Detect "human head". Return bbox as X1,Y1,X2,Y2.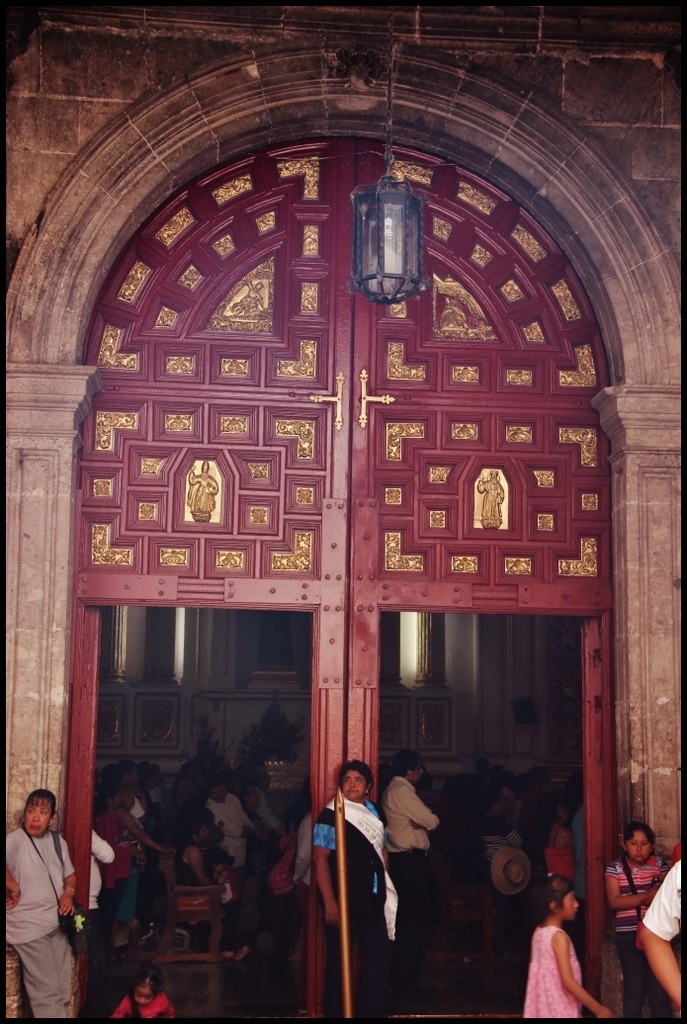
208,780,224,805.
